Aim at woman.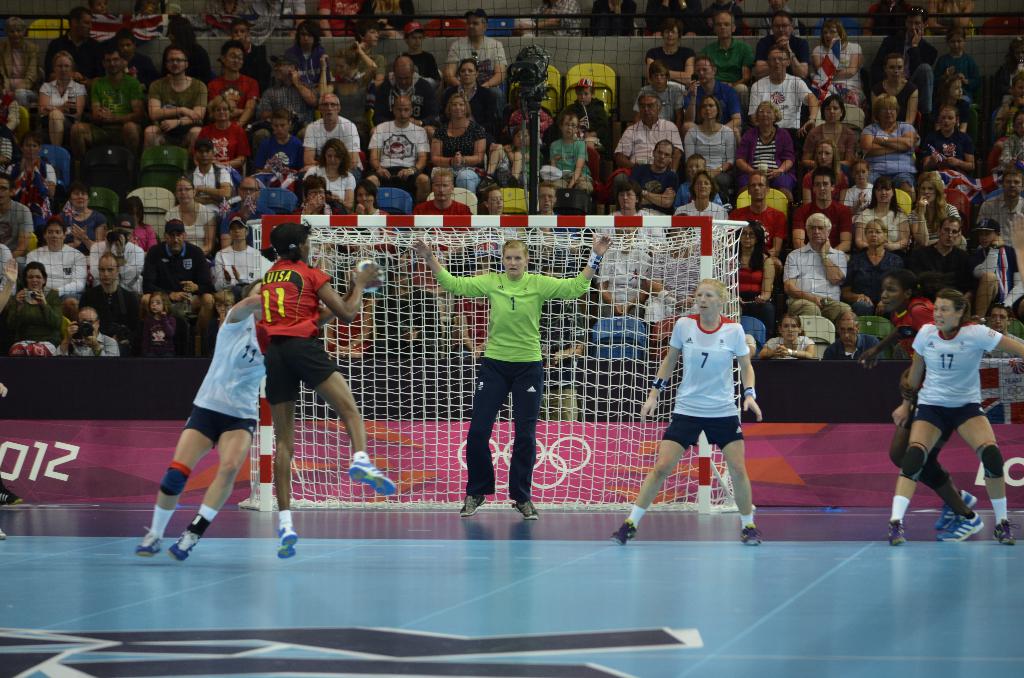
Aimed at [x1=638, y1=274, x2=767, y2=538].
